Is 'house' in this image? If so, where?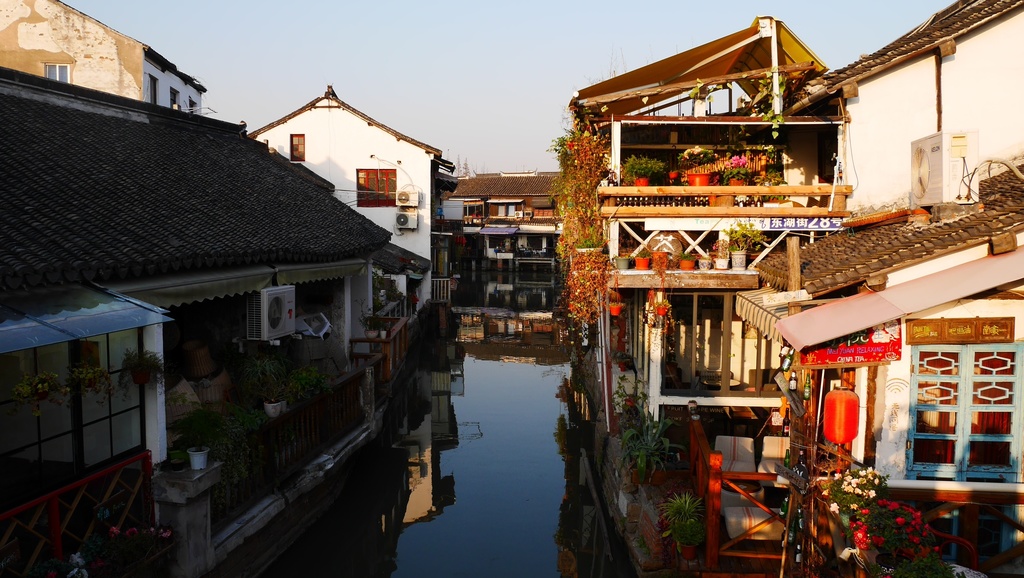
Yes, at box(446, 163, 581, 313).
